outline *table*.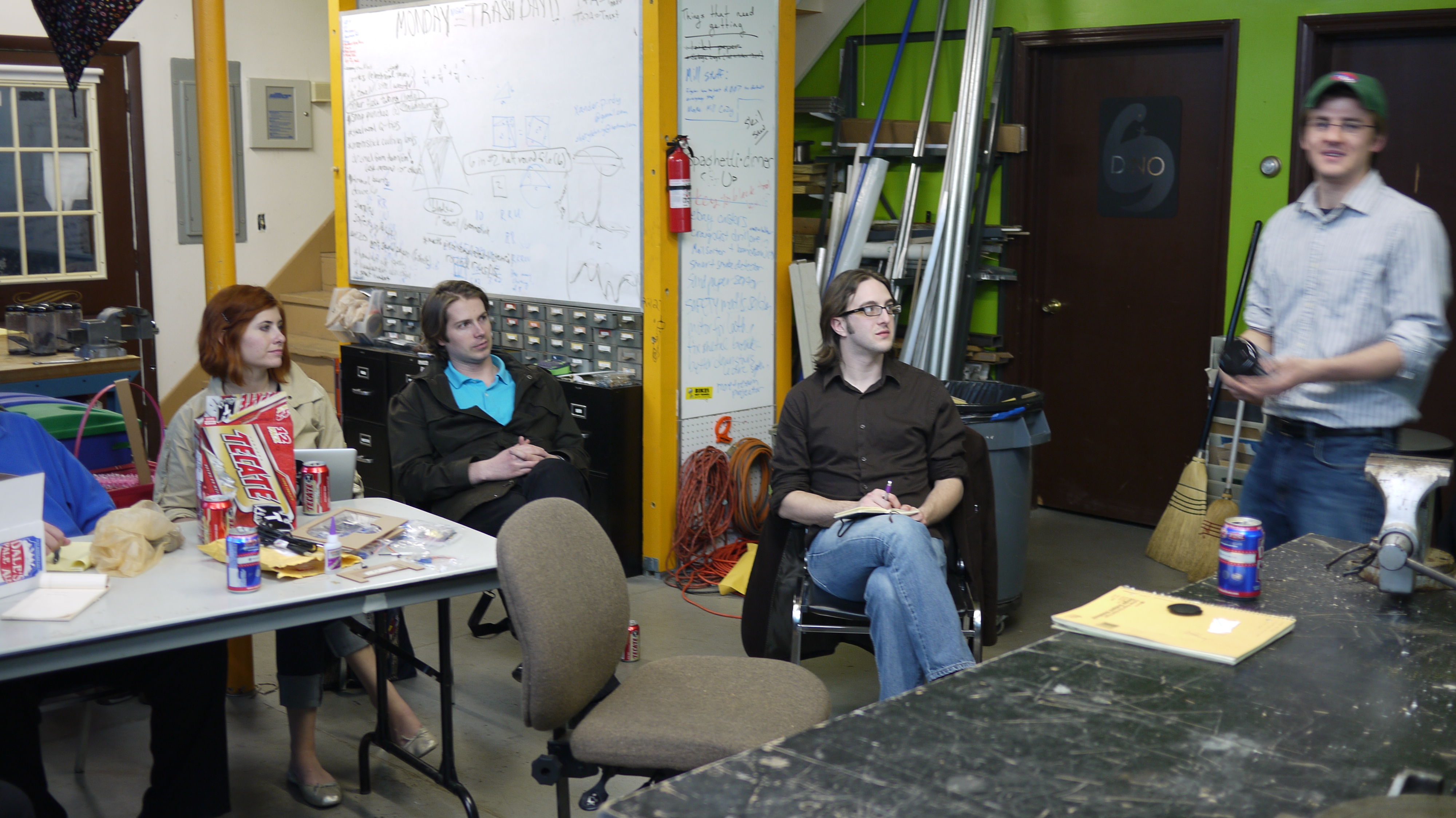
Outline: <region>10, 174, 184, 296</region>.
